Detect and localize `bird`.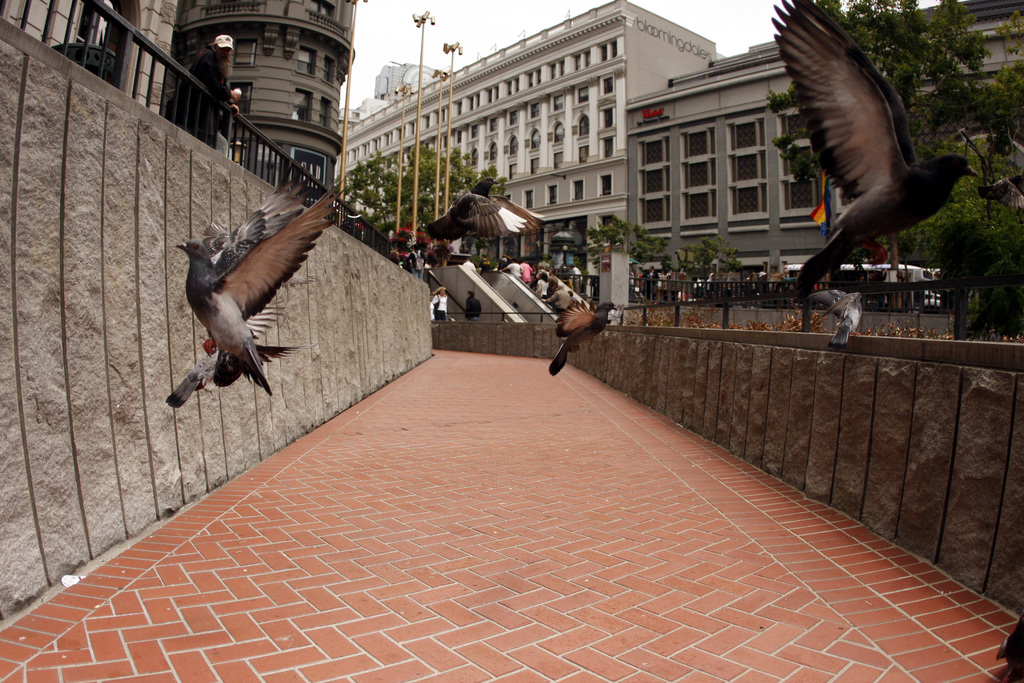
Localized at [161, 338, 309, 411].
